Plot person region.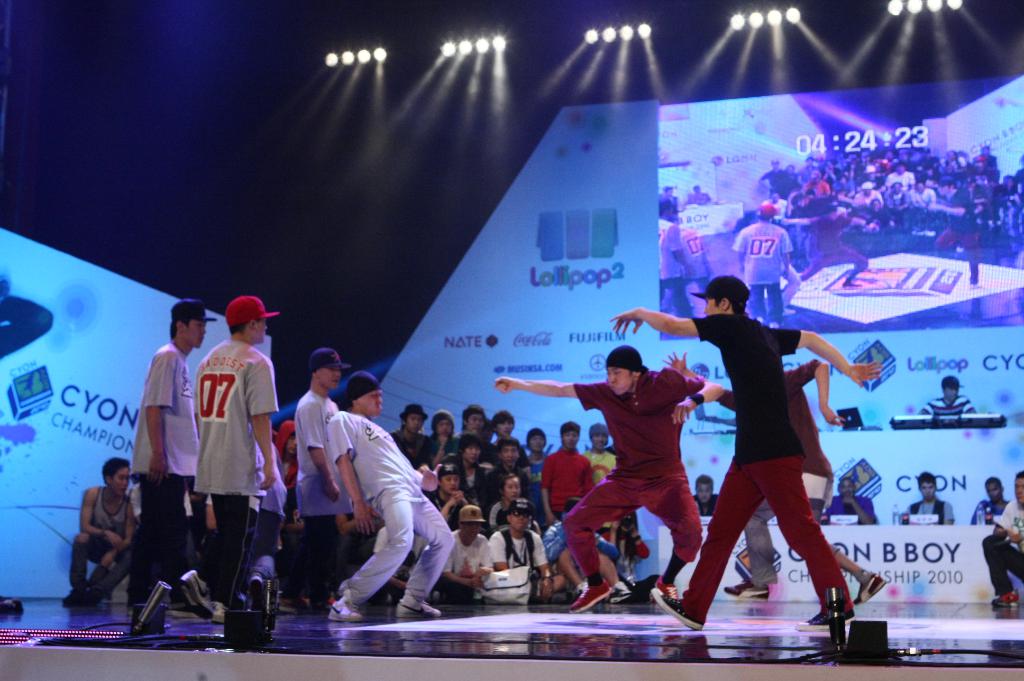
Plotted at box=[58, 457, 137, 605].
